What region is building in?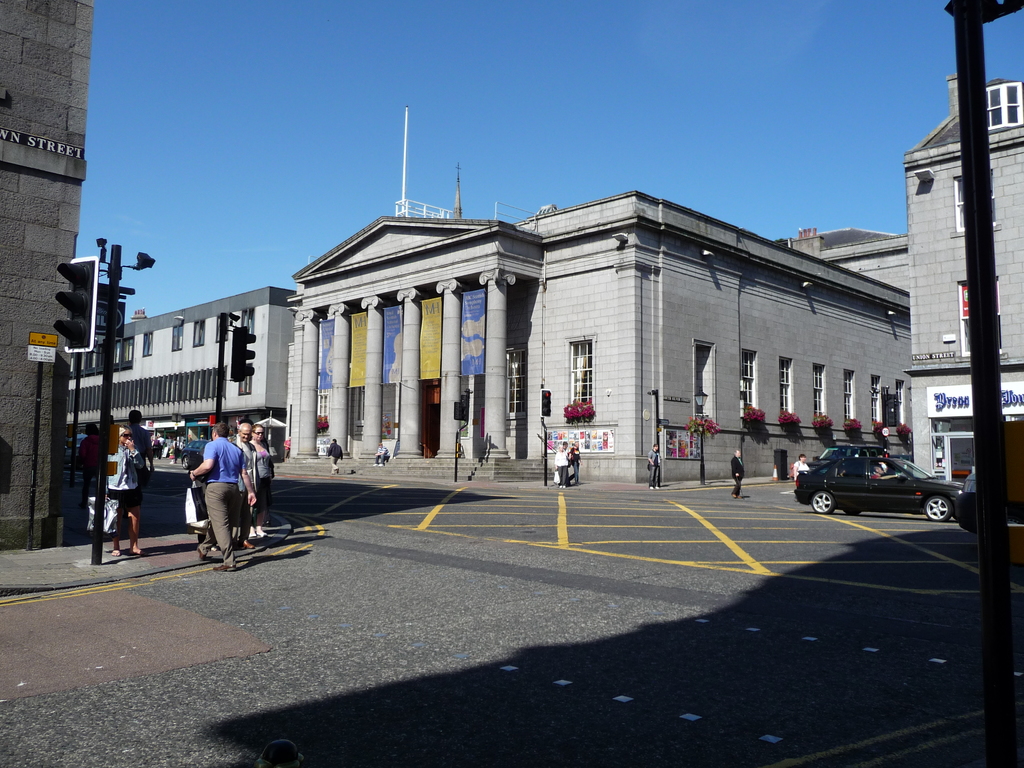
{"x1": 292, "y1": 191, "x2": 900, "y2": 478}.
